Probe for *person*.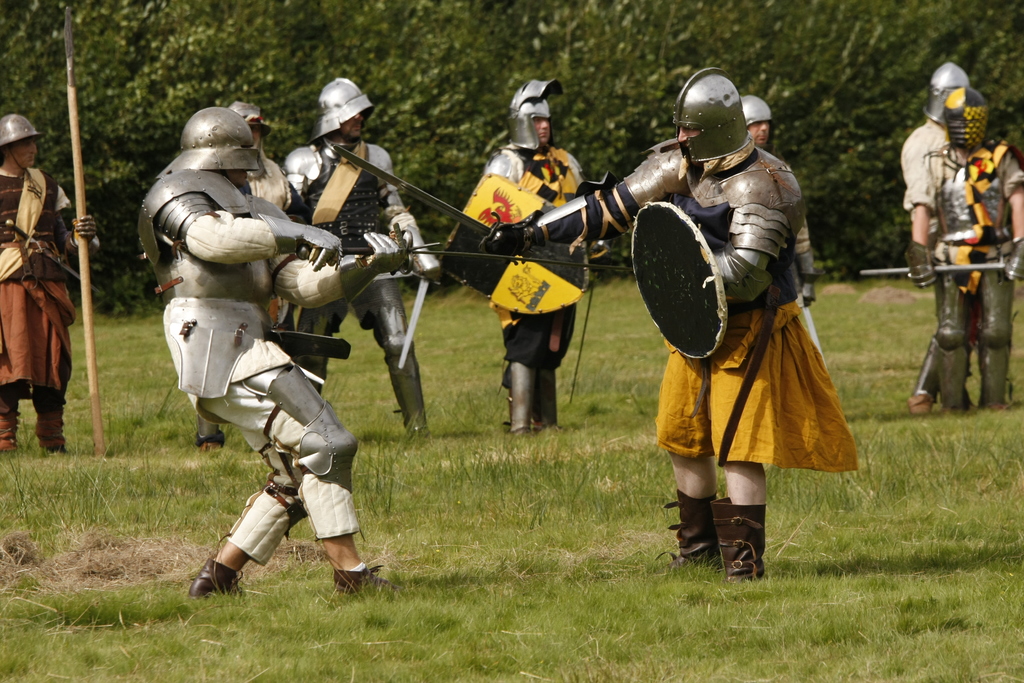
Probe result: region(136, 107, 416, 602).
